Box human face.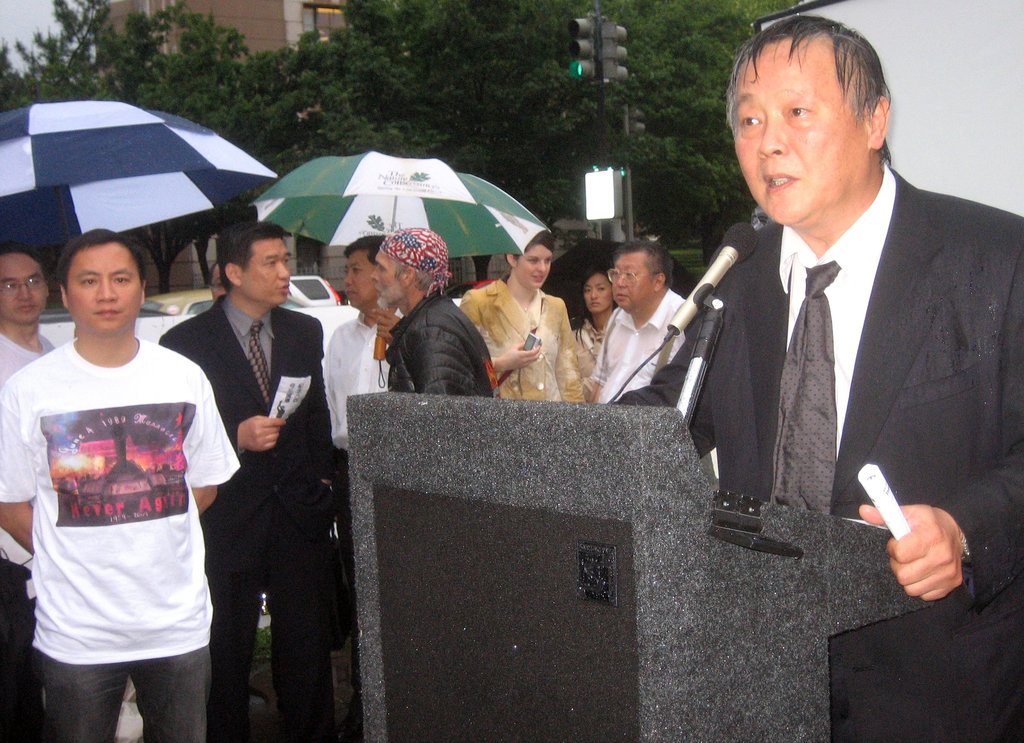
0,254,49,320.
